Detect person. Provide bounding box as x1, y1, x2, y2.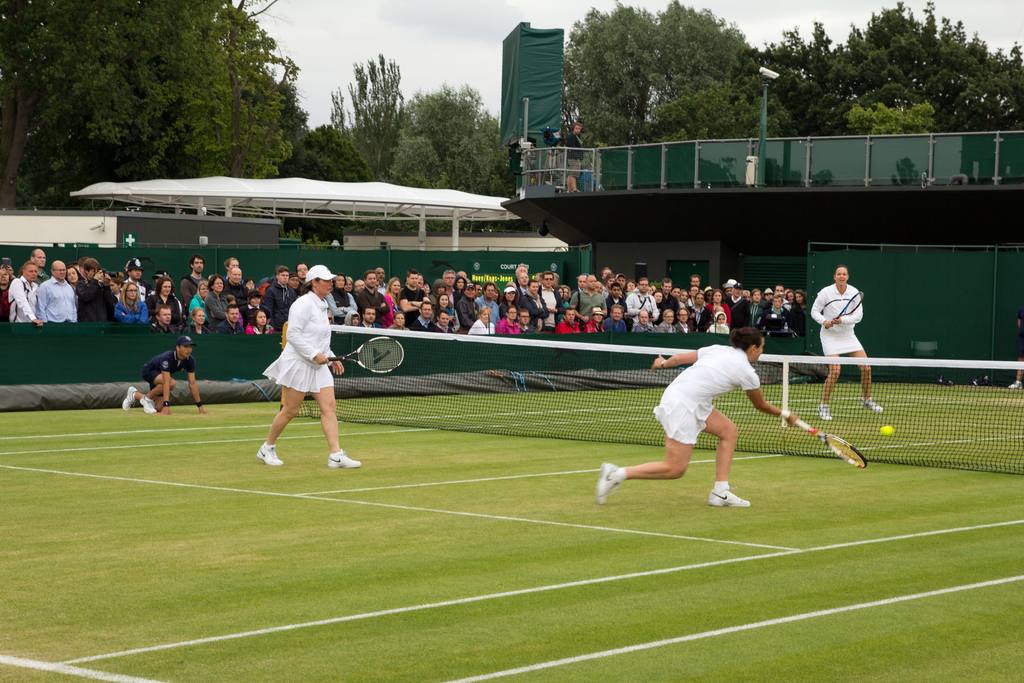
594, 325, 820, 508.
